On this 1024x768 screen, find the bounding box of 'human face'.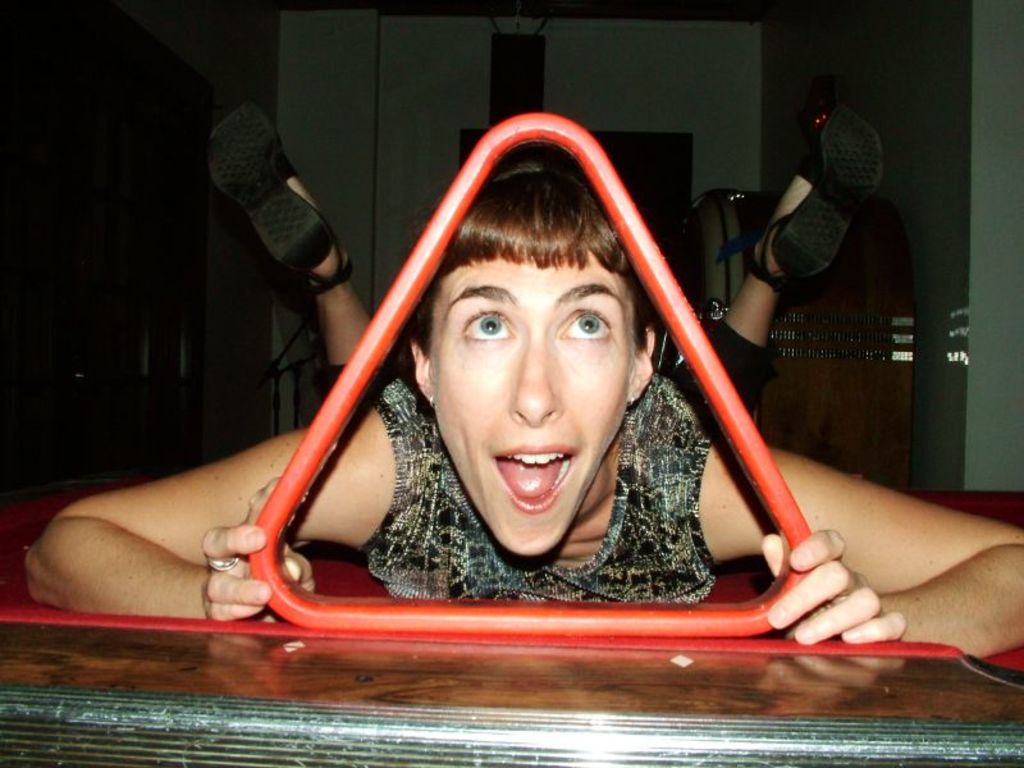
Bounding box: left=429, top=270, right=631, bottom=554.
